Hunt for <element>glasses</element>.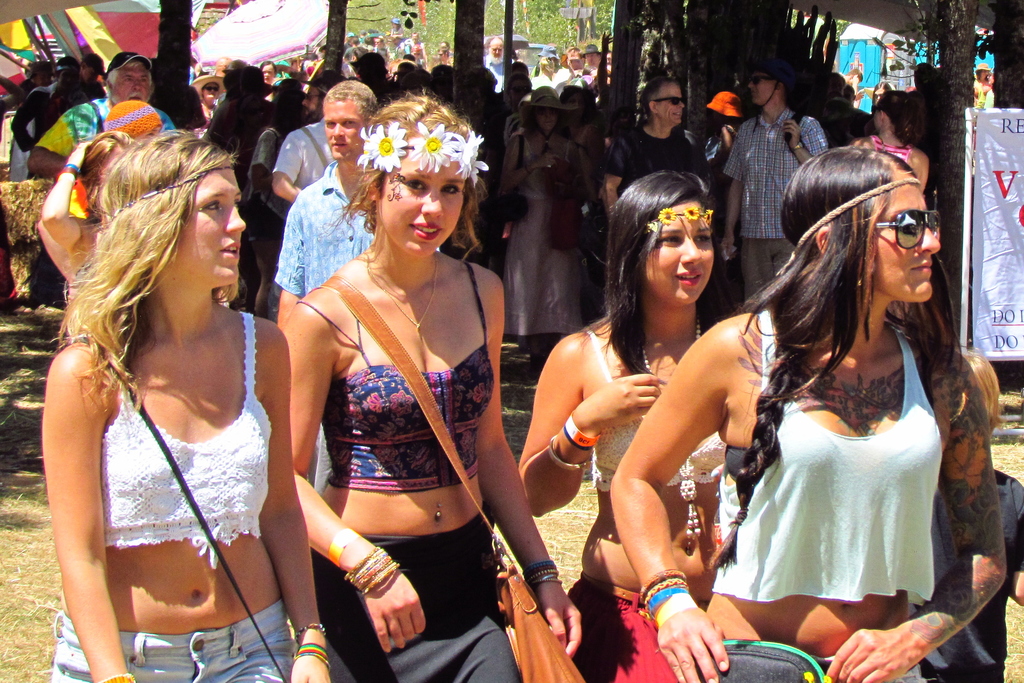
Hunted down at region(870, 106, 882, 113).
